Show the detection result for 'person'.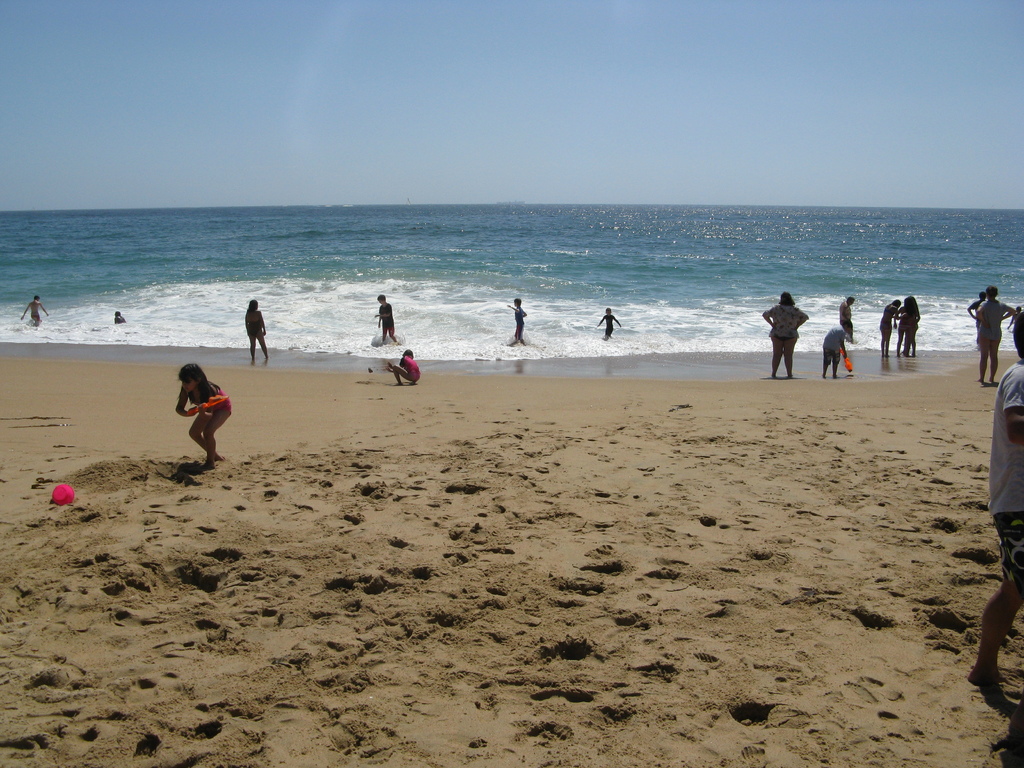
pyautogui.locateOnScreen(970, 309, 1023, 685).
